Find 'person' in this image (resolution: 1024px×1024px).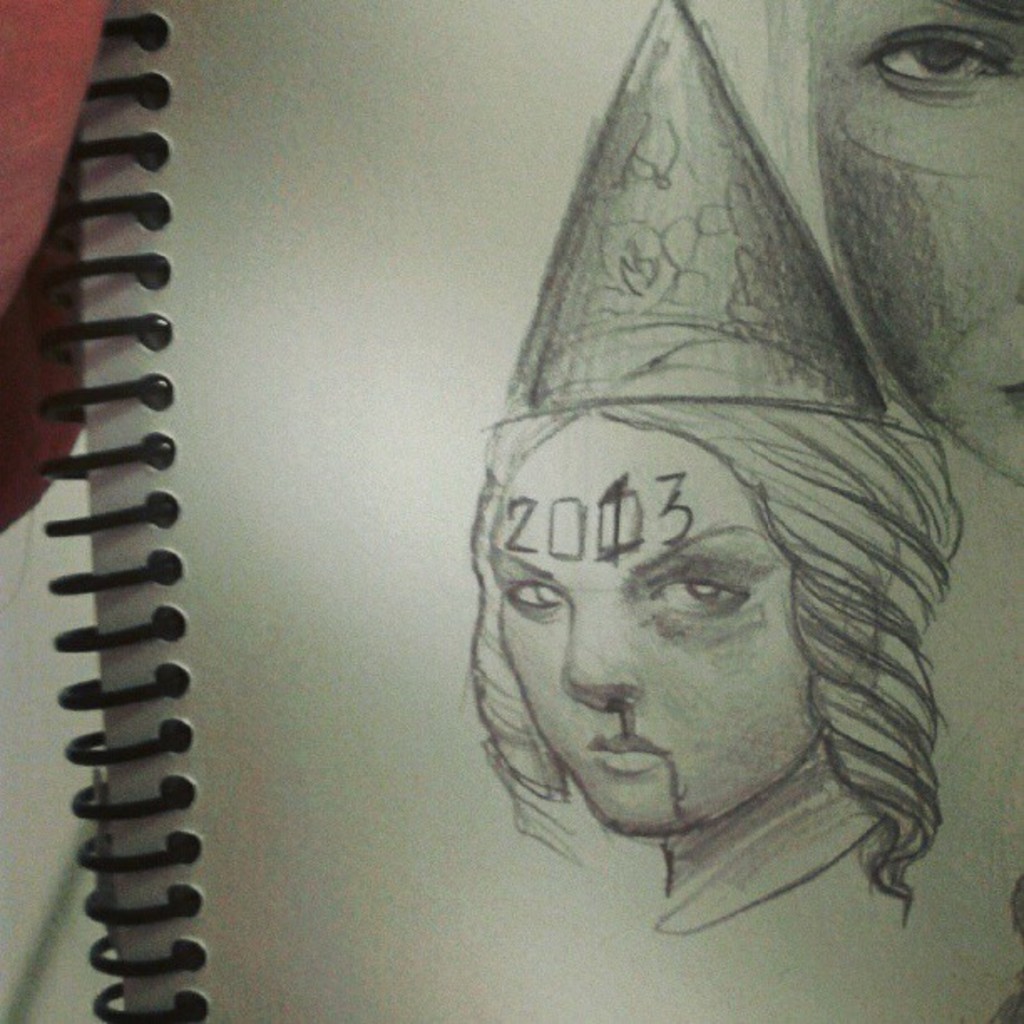
[494, 0, 947, 927].
